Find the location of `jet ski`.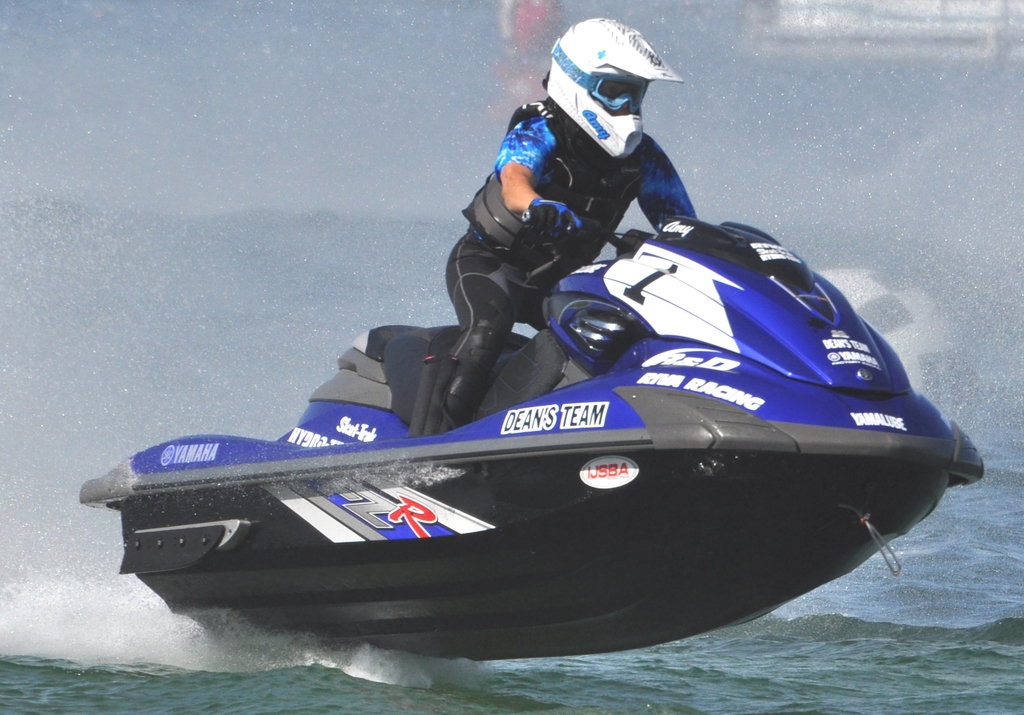
Location: (left=81, top=213, right=984, bottom=659).
